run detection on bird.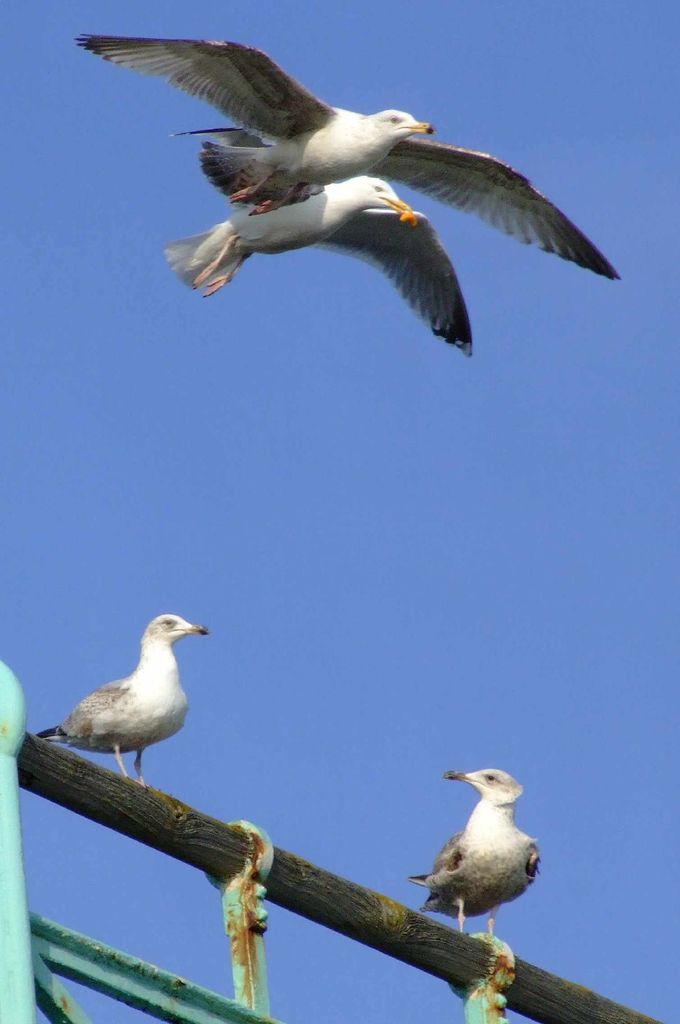
Result: box(162, 125, 485, 365).
